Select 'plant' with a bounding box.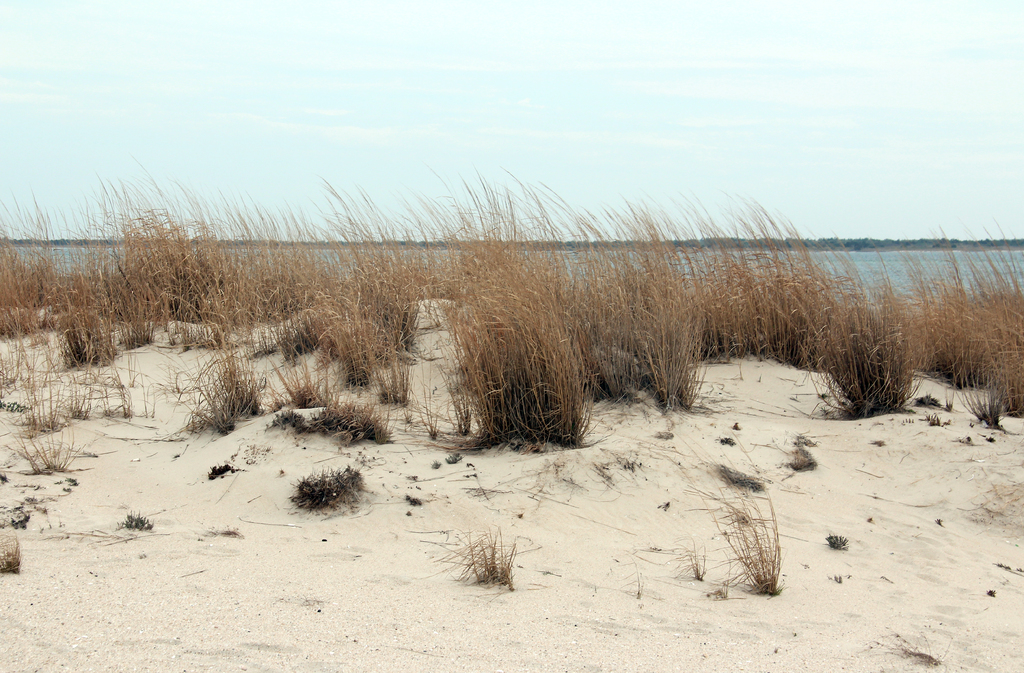
select_region(586, 459, 617, 491).
